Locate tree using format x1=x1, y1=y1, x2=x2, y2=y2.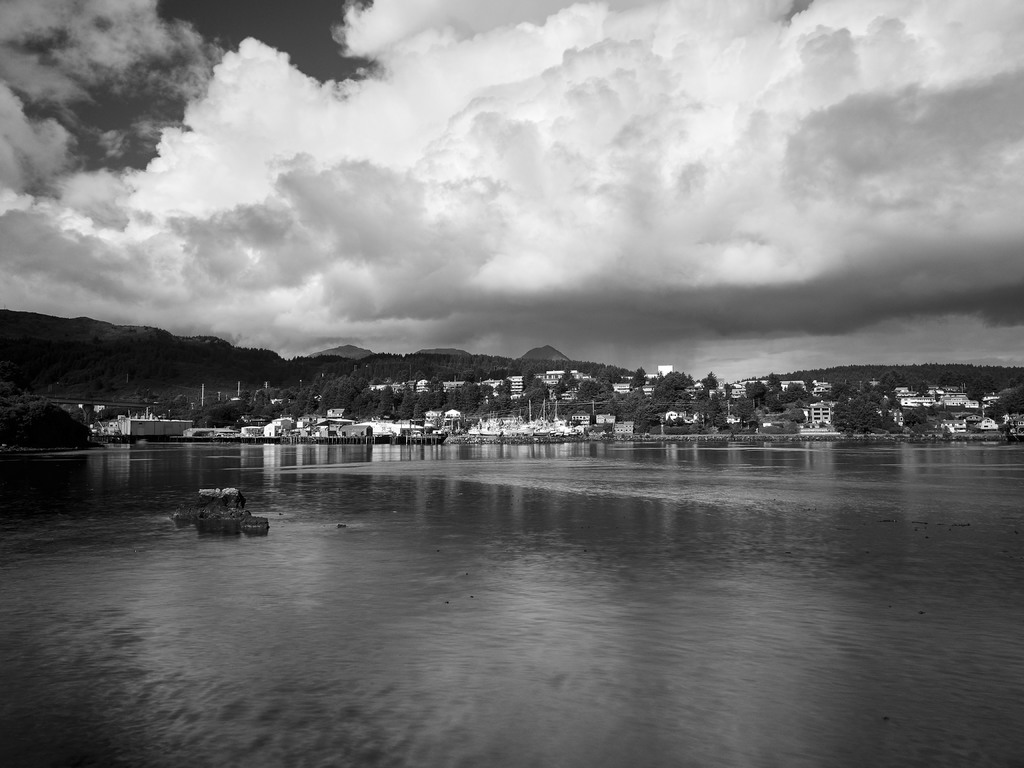
x1=651, y1=366, x2=692, y2=398.
